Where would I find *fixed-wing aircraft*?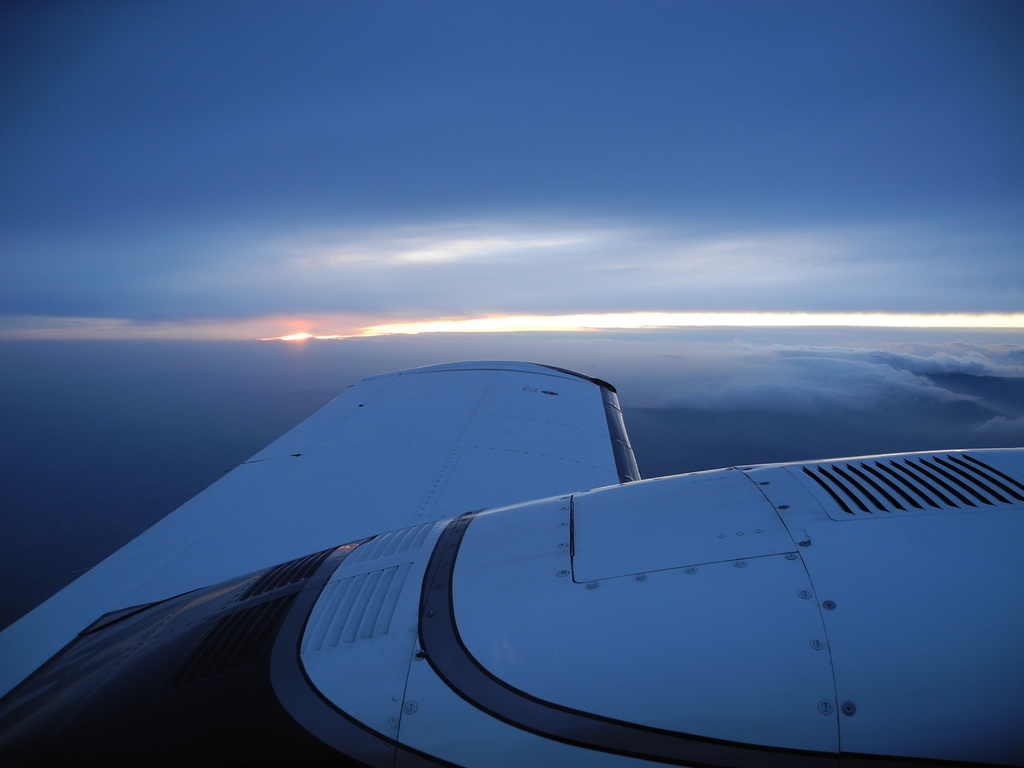
At (left=0, top=357, right=1023, bottom=767).
